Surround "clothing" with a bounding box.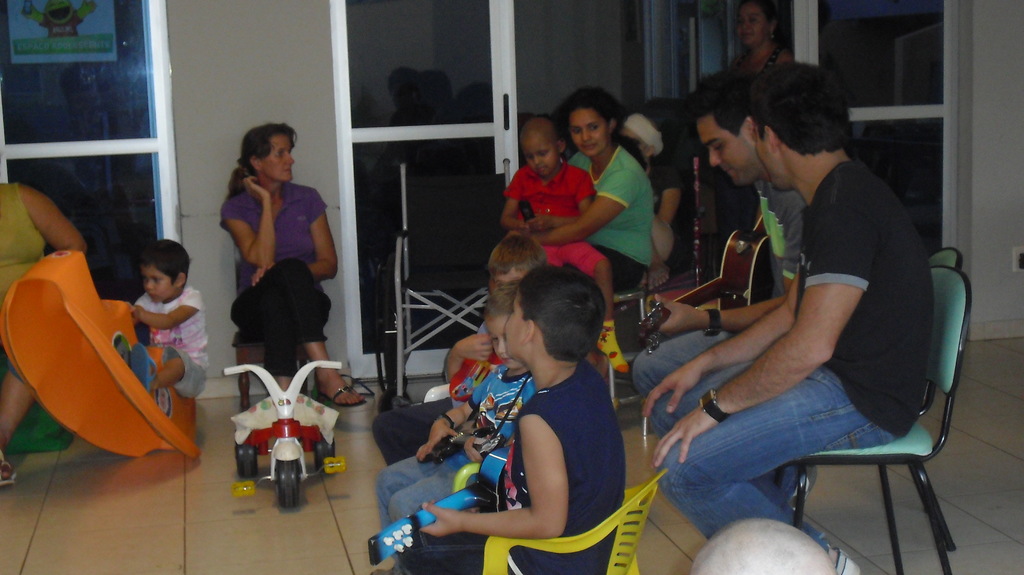
pyautogui.locateOnScreen(0, 341, 25, 385).
